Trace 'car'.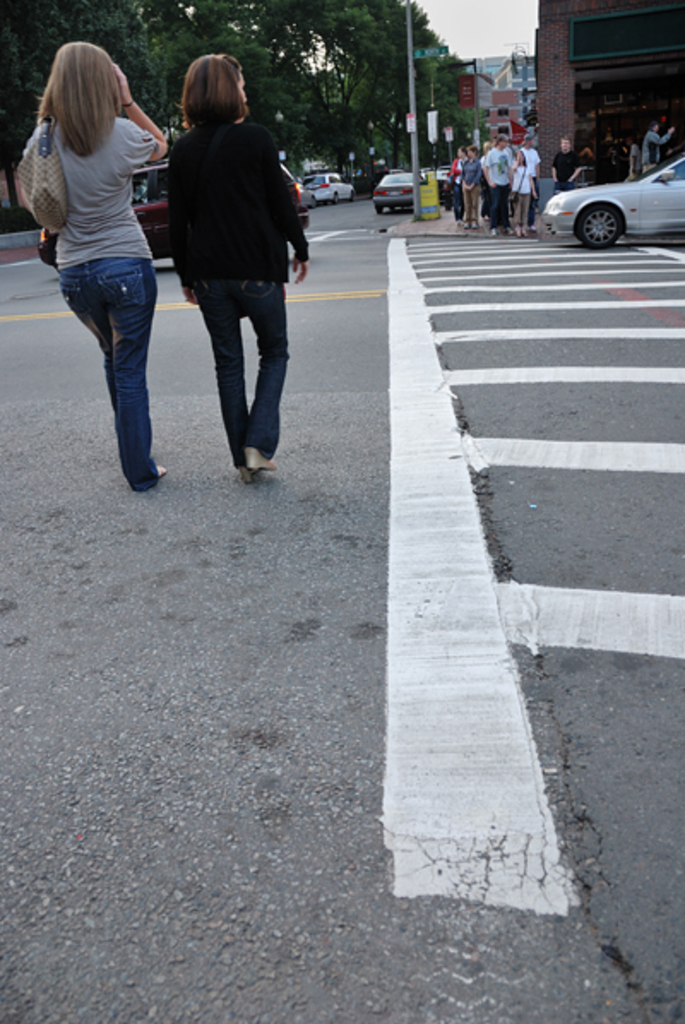
Traced to 375 163 428 214.
